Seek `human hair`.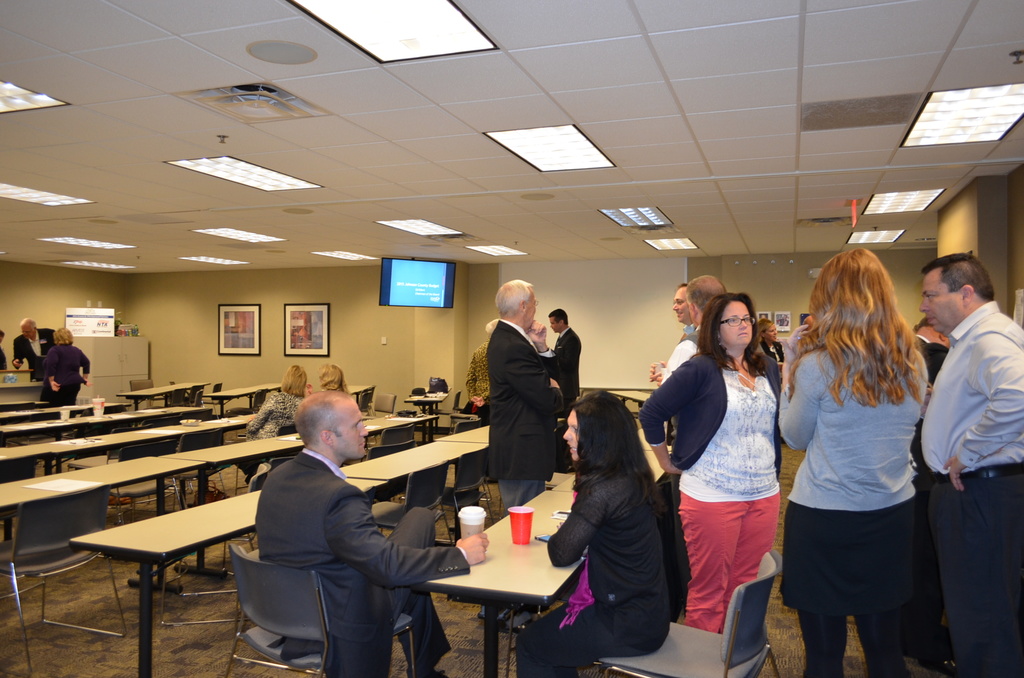
left=684, top=275, right=728, bottom=316.
